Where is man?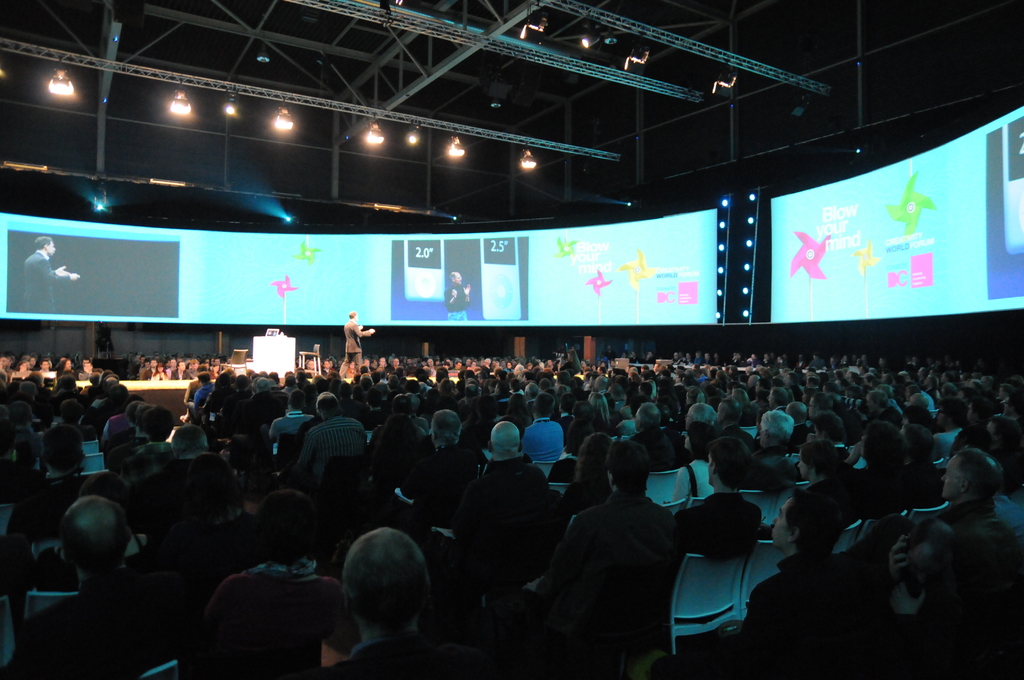
(754,410,796,482).
